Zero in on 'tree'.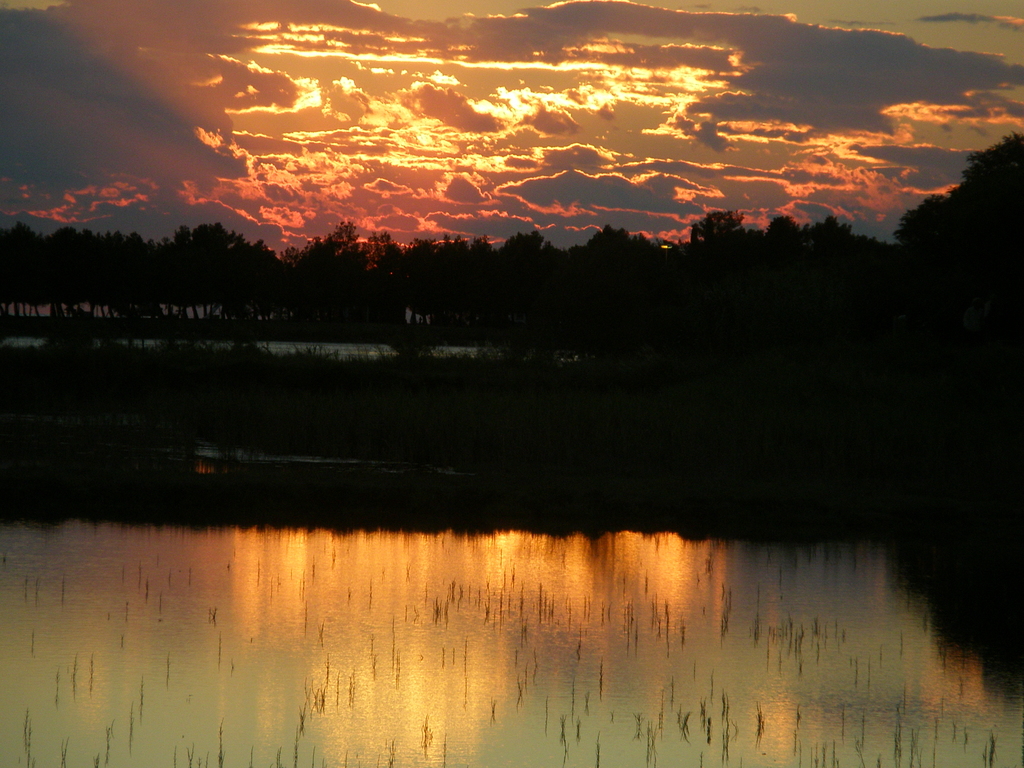
Zeroed in: [x1=915, y1=141, x2=999, y2=296].
